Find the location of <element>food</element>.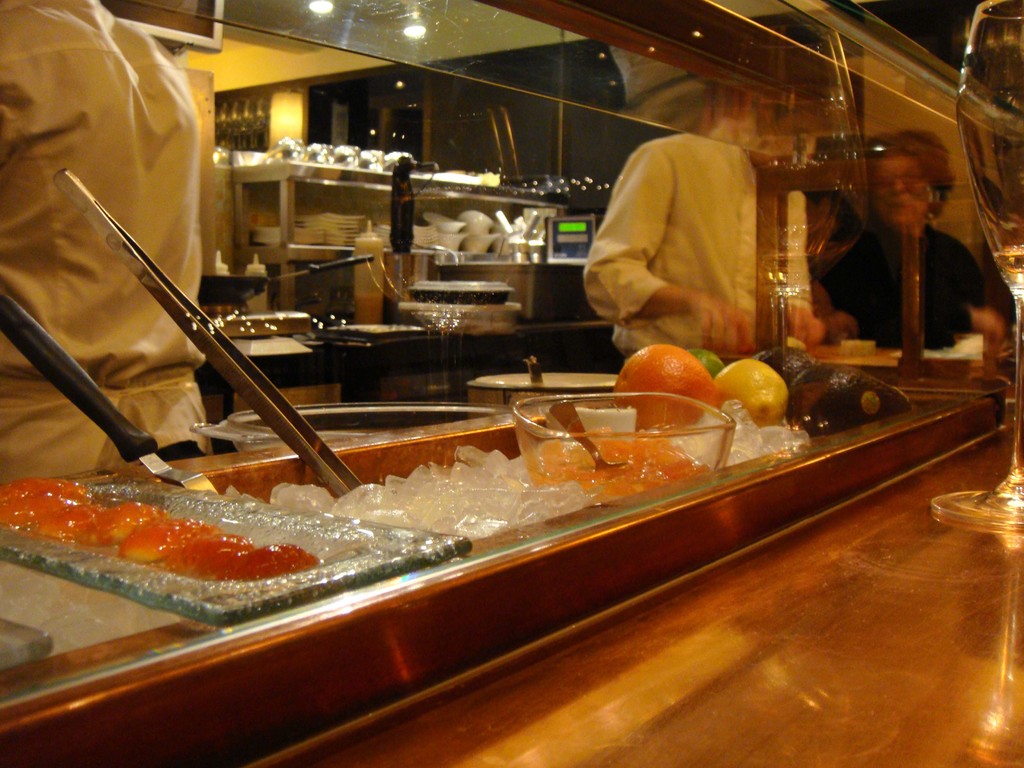
Location: bbox=[685, 348, 723, 380].
